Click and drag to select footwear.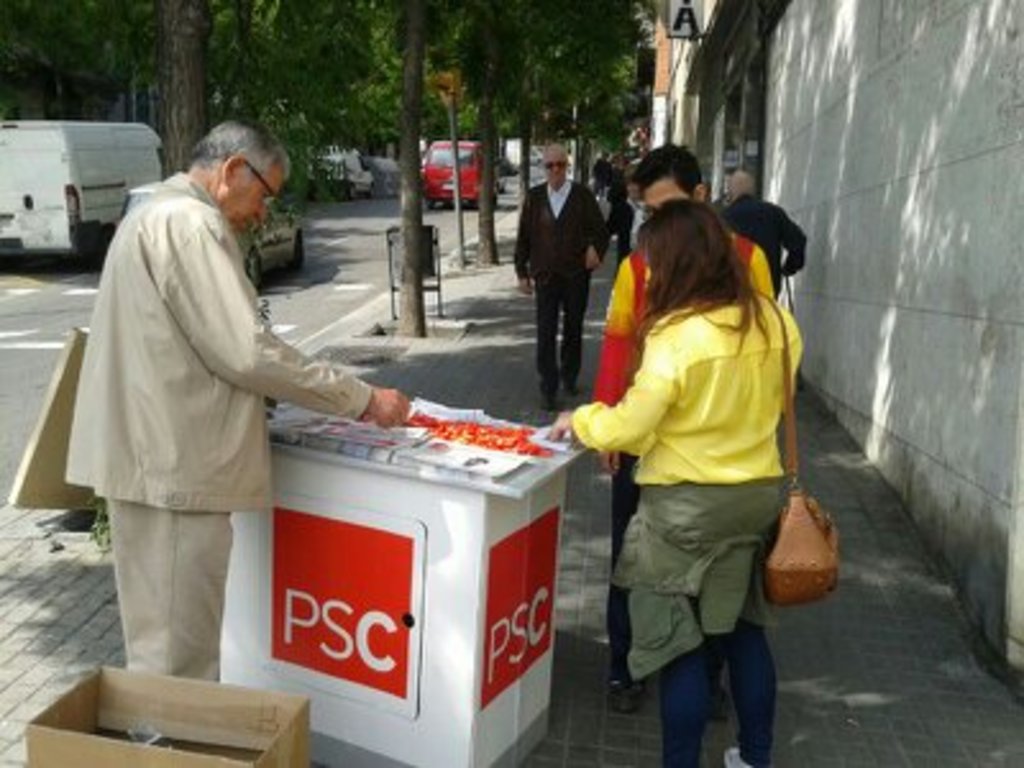
Selection: select_region(566, 381, 579, 392).
